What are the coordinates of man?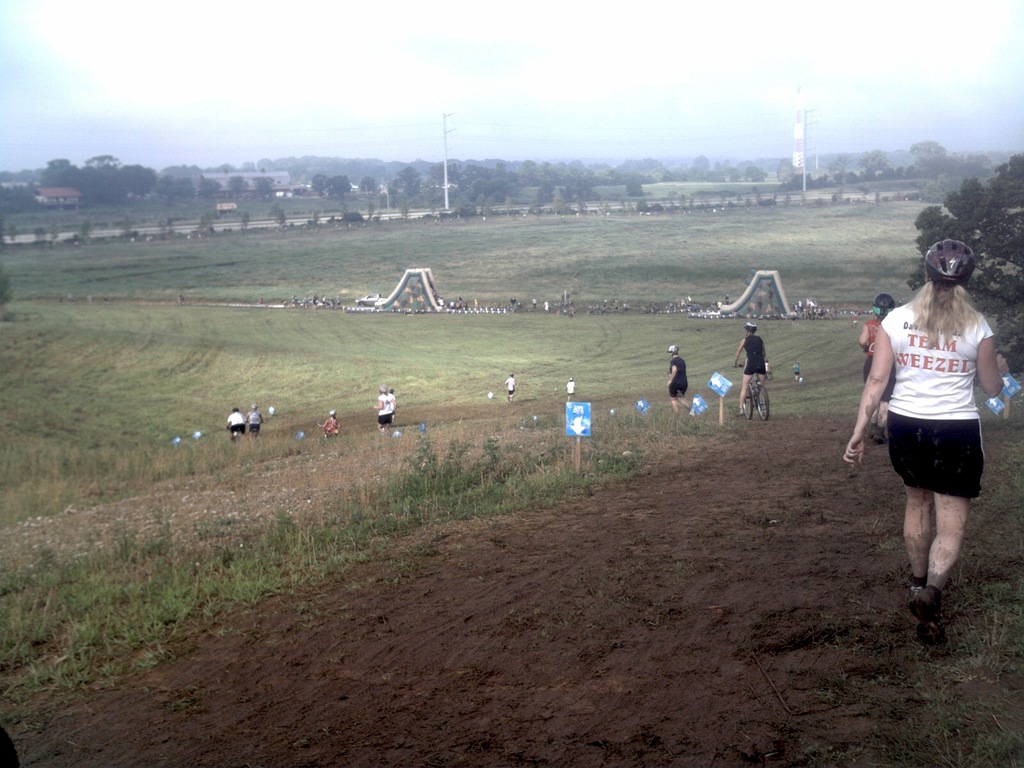
[x1=738, y1=314, x2=778, y2=414].
